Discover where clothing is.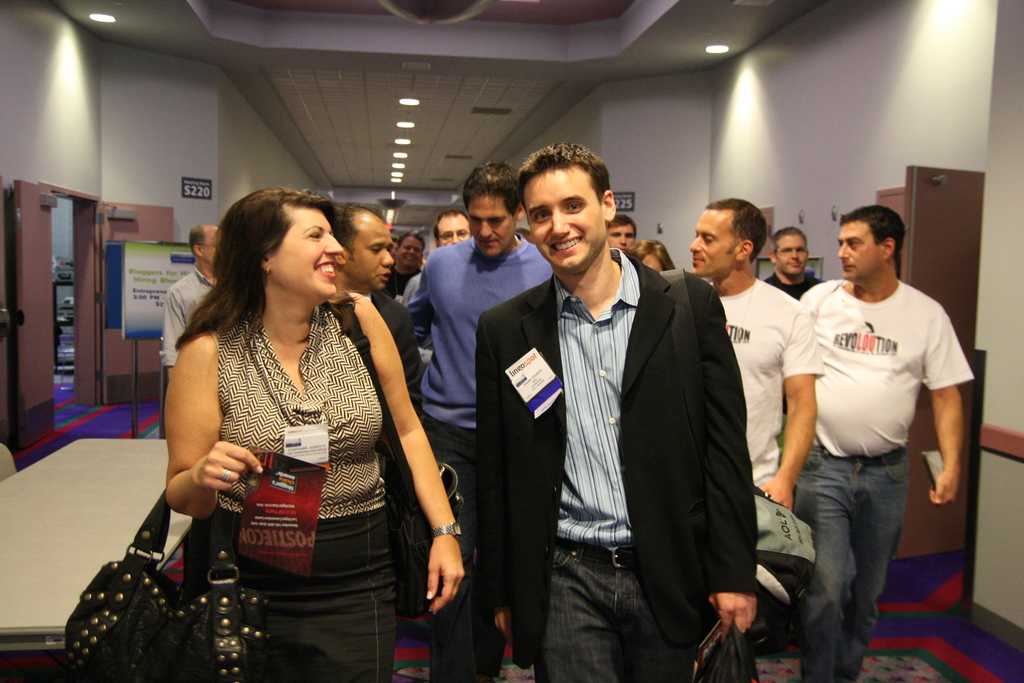
Discovered at box=[404, 236, 560, 682].
